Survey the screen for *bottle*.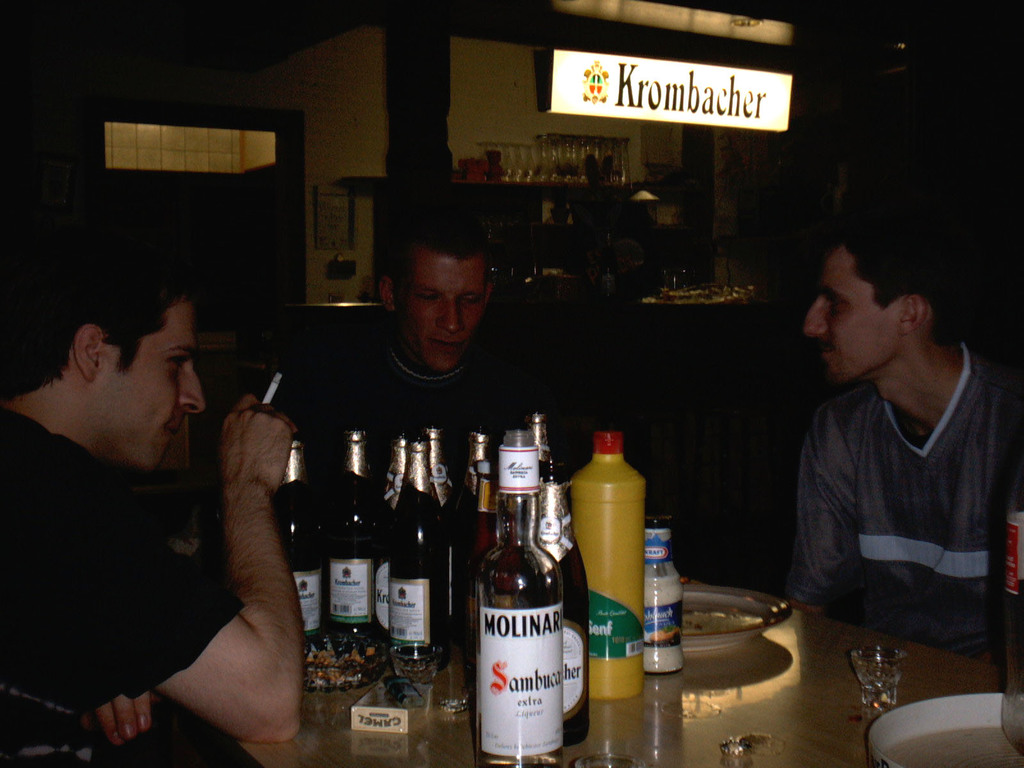
Survey found: left=530, top=408, right=589, bottom=746.
